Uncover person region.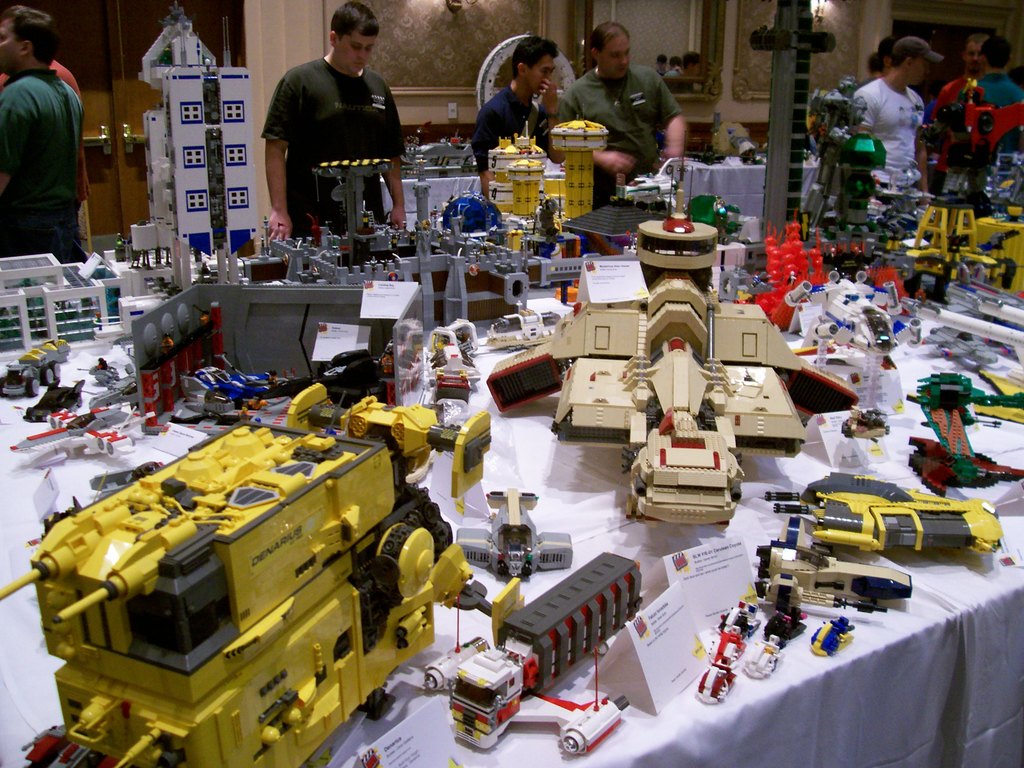
Uncovered: 824/31/932/200.
